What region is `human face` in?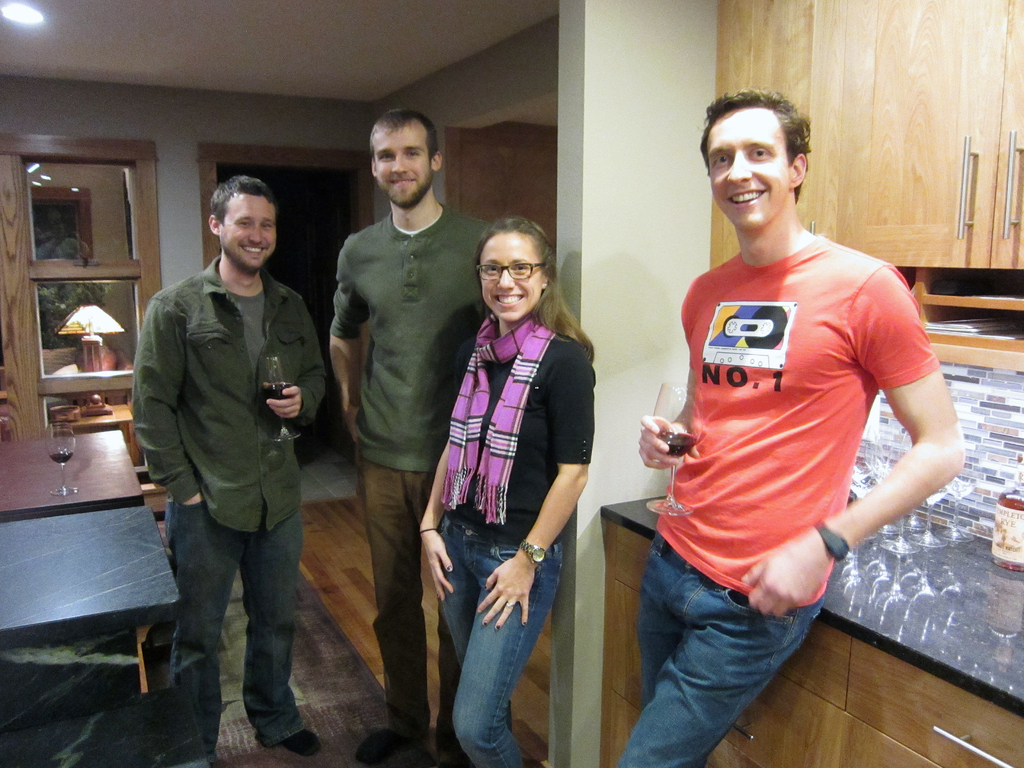
(704,109,792,223).
